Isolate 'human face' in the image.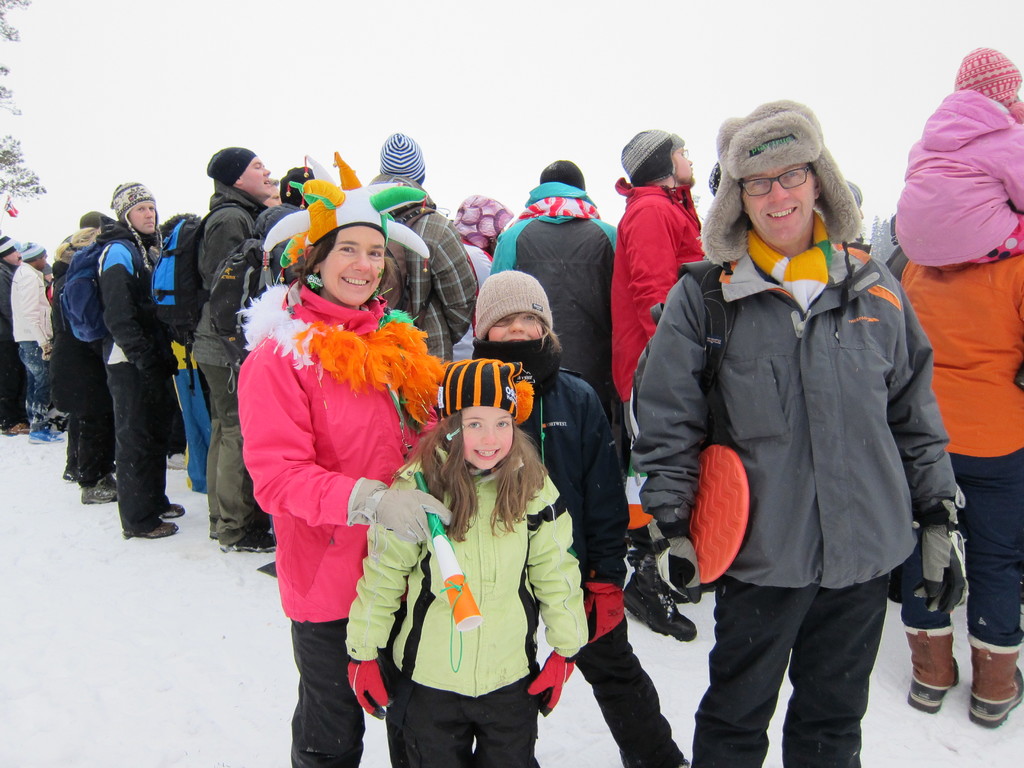
Isolated region: <region>321, 225, 389, 301</region>.
